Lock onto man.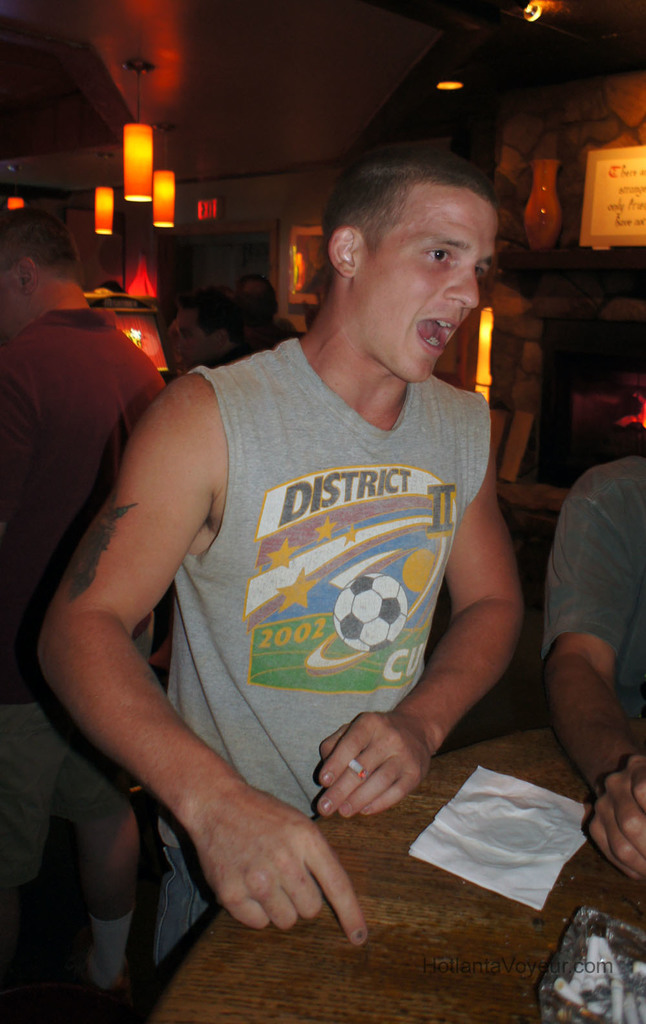
Locked: select_region(0, 205, 168, 1023).
